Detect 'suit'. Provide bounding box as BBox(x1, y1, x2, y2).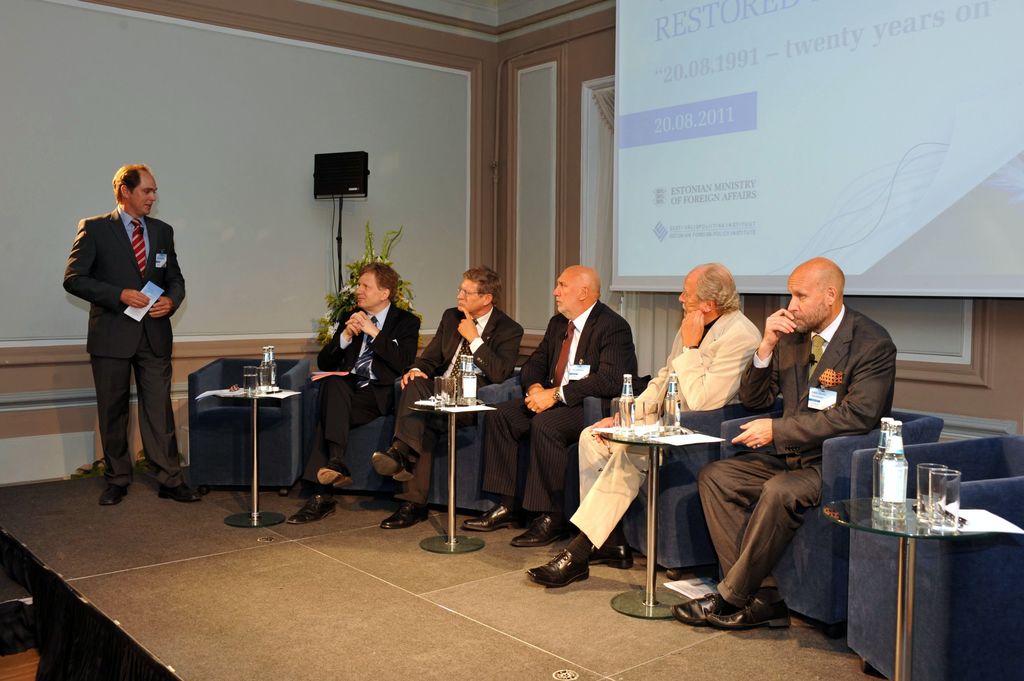
BBox(489, 296, 639, 532).
